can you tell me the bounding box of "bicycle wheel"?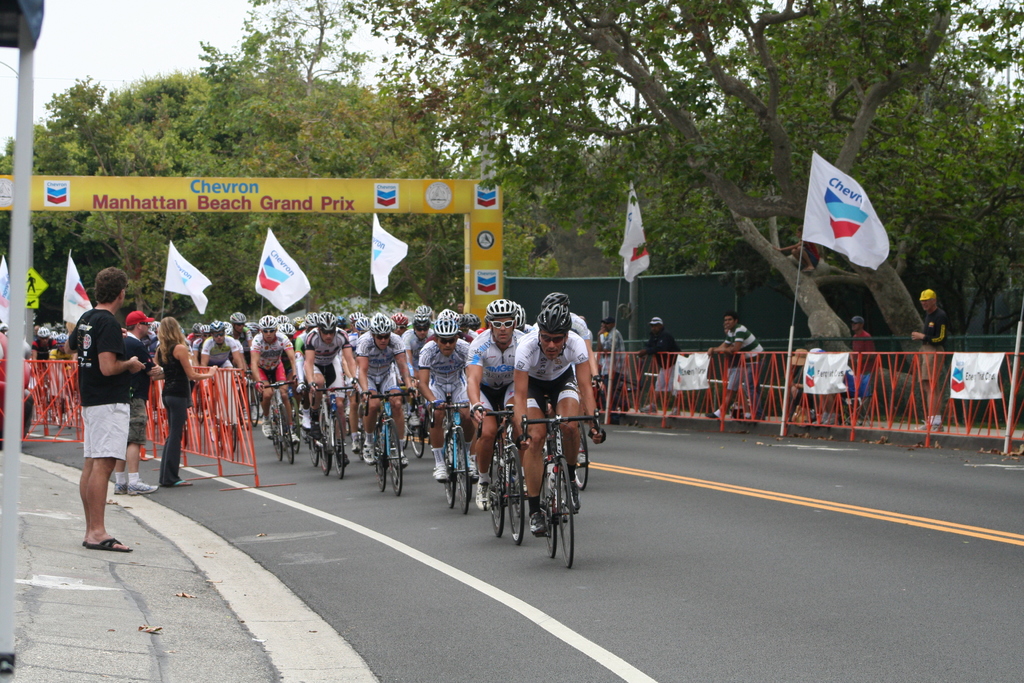
<box>502,443,525,543</box>.
